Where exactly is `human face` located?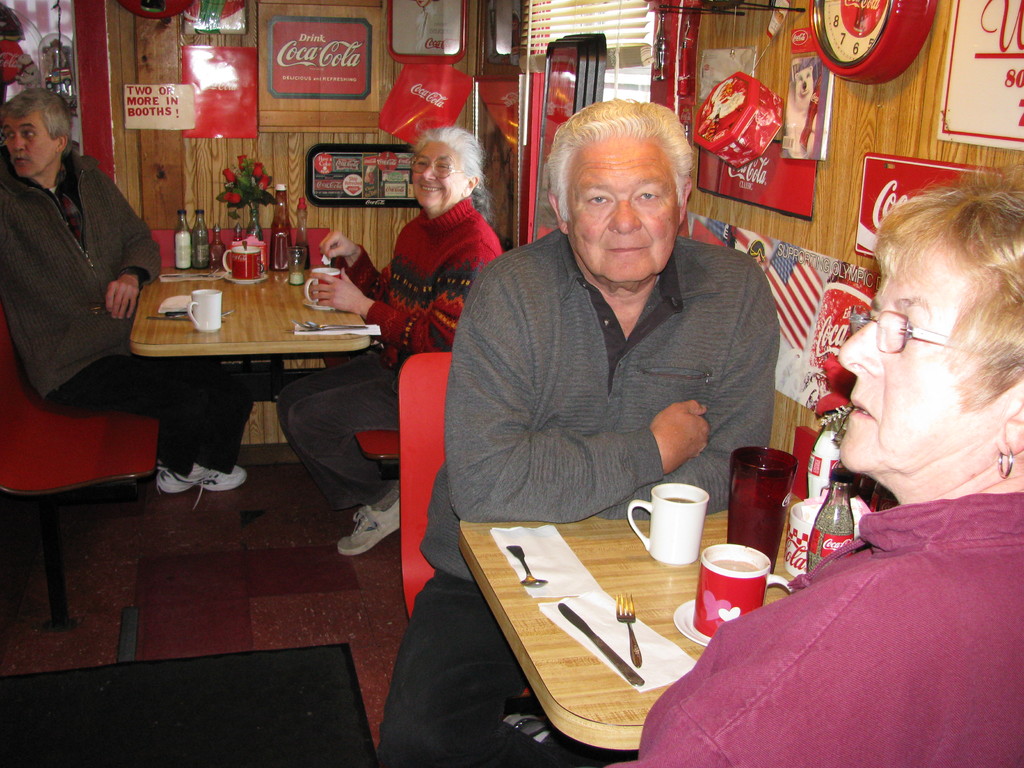
Its bounding box is {"left": 837, "top": 249, "right": 998, "bottom": 469}.
